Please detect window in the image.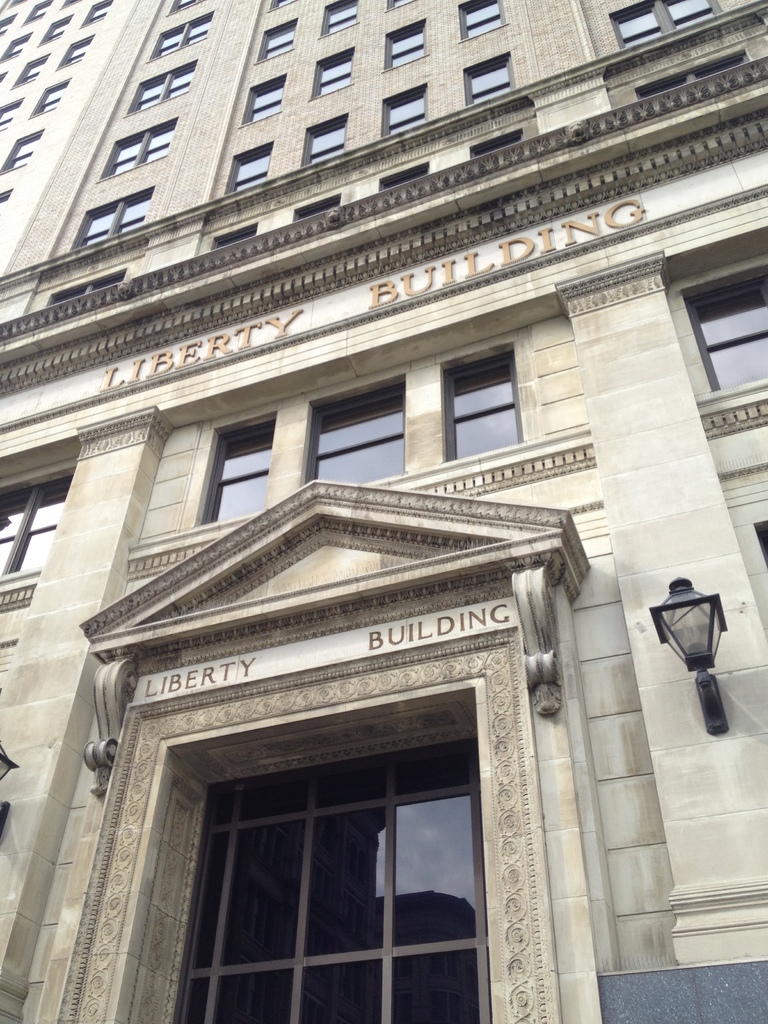
pyautogui.locateOnScreen(689, 274, 767, 393).
